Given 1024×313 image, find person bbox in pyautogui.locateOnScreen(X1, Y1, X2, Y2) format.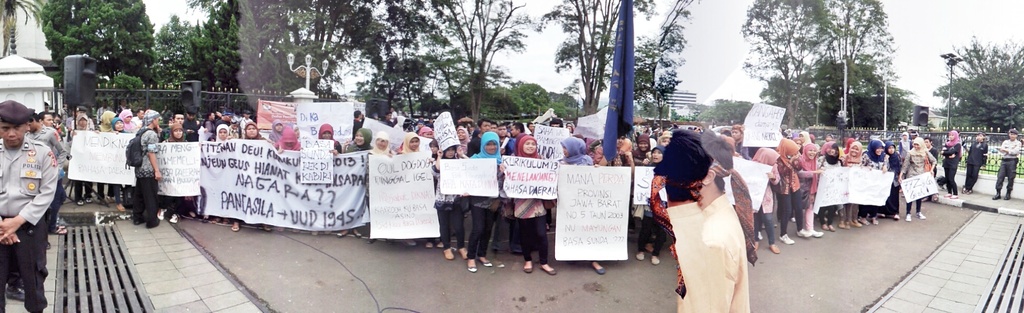
pyautogui.locateOnScreen(166, 104, 186, 135).
